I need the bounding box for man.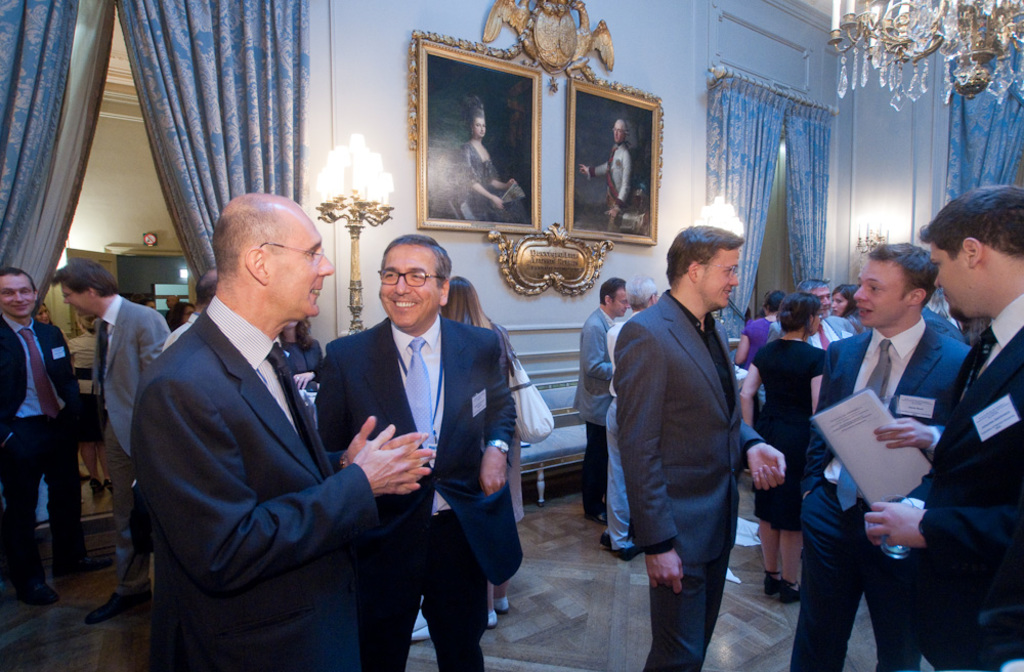
Here it is: (x1=47, y1=253, x2=180, y2=627).
